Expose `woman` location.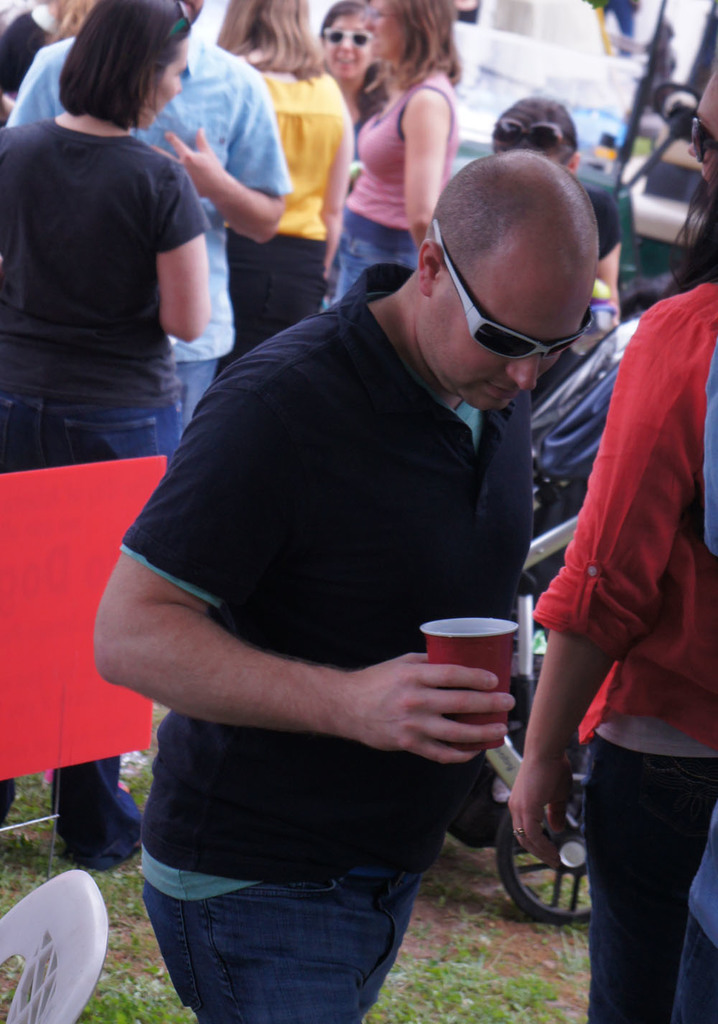
Exposed at {"x1": 292, "y1": 0, "x2": 421, "y2": 307}.
